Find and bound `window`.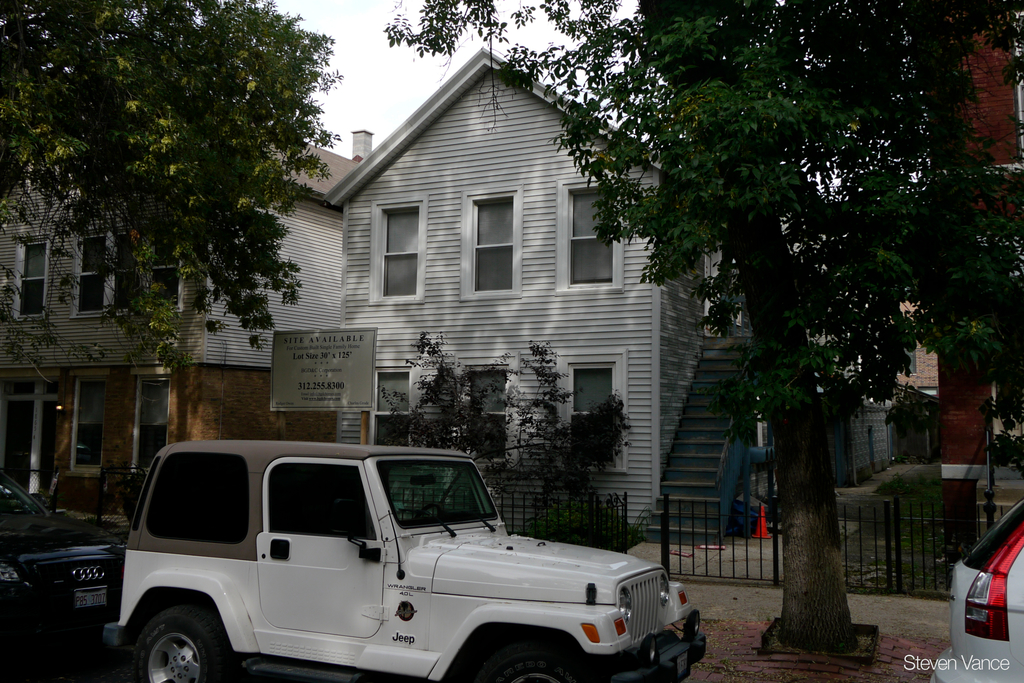
Bound: box(568, 363, 622, 479).
